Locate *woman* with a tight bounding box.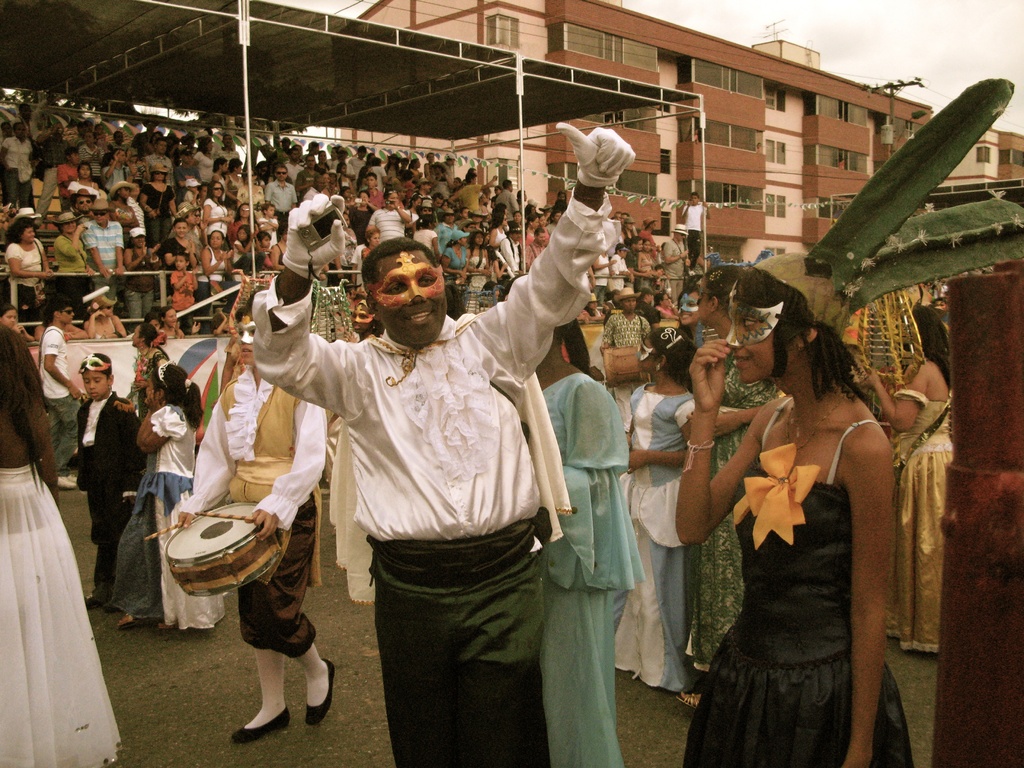
Rect(0, 325, 122, 767).
